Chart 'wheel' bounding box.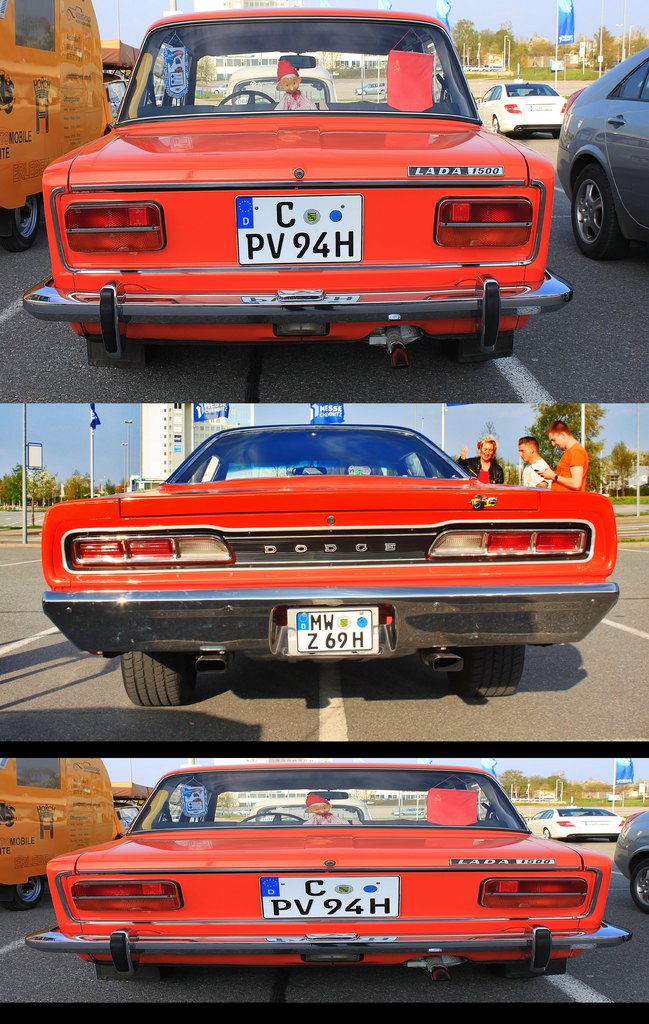
Charted: (573,164,624,259).
